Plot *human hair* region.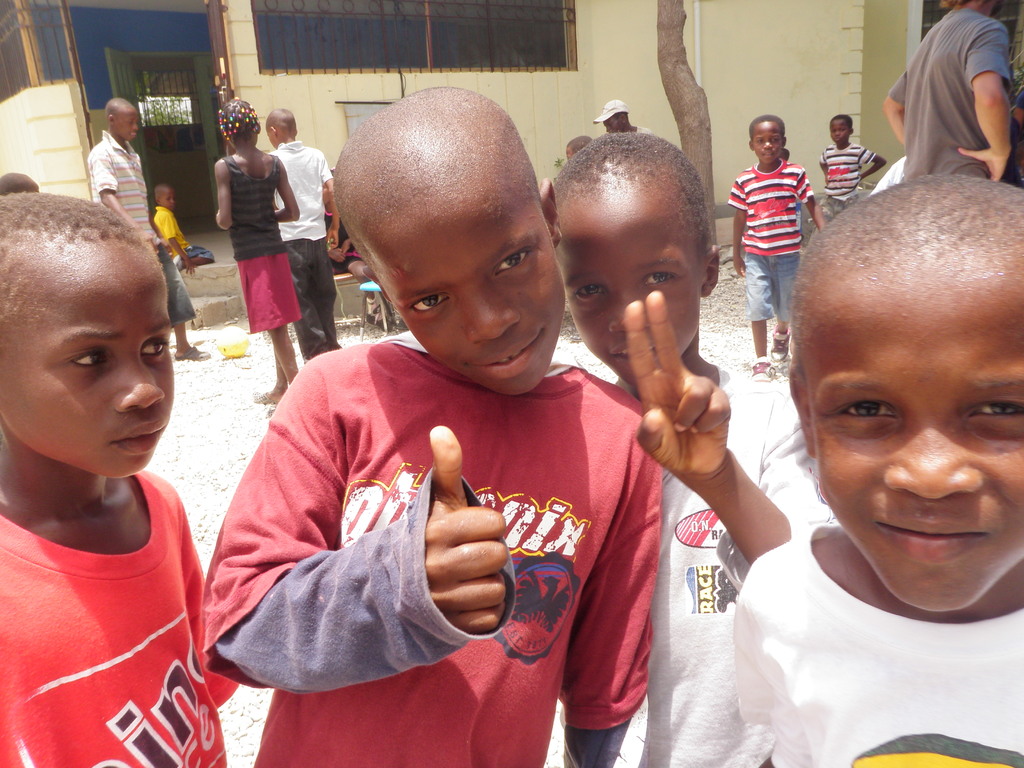
Plotted at (left=789, top=173, right=1023, bottom=371).
